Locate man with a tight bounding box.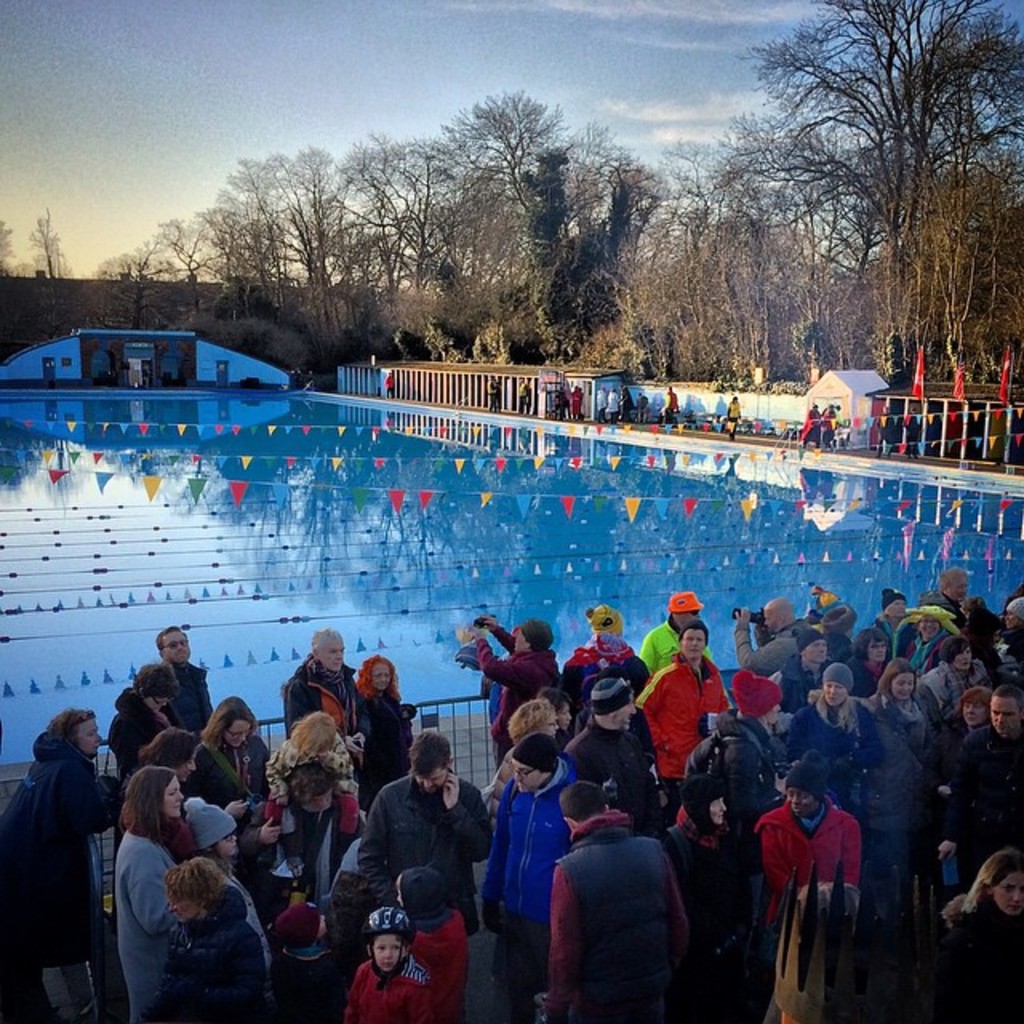
280, 610, 362, 746.
